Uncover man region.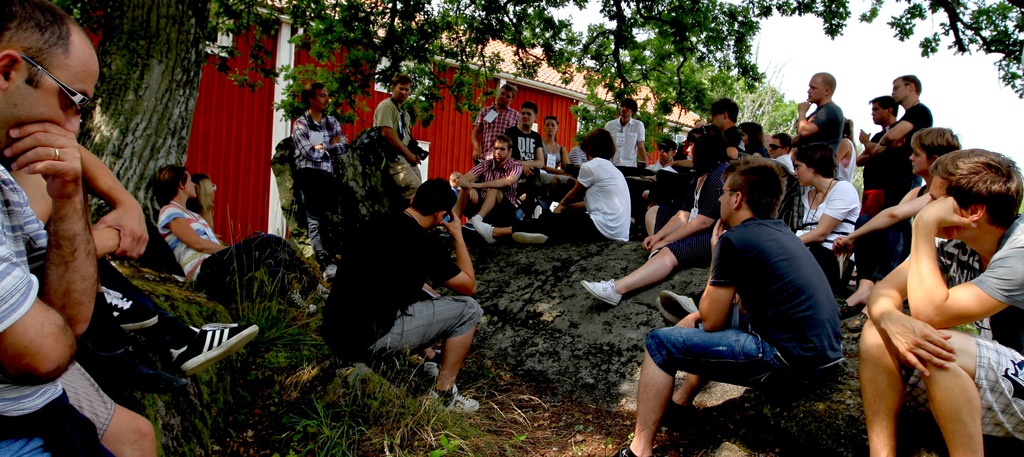
Uncovered: bbox=[604, 97, 651, 172].
